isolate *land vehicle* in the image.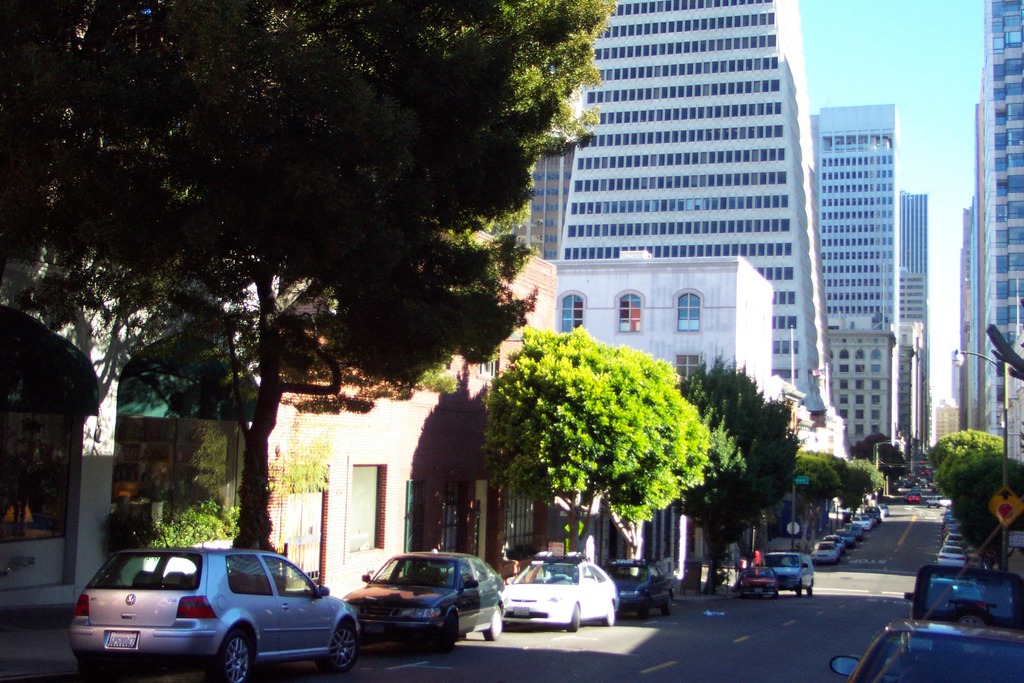
Isolated region: rect(45, 553, 356, 672).
